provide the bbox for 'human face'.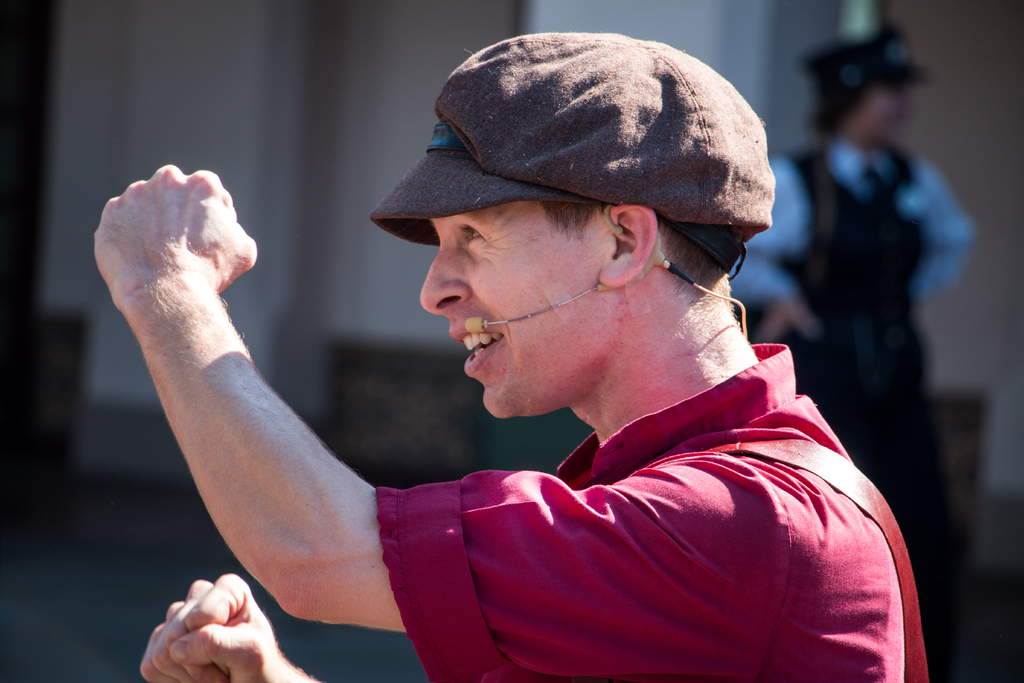
x1=413 y1=201 x2=616 y2=418.
